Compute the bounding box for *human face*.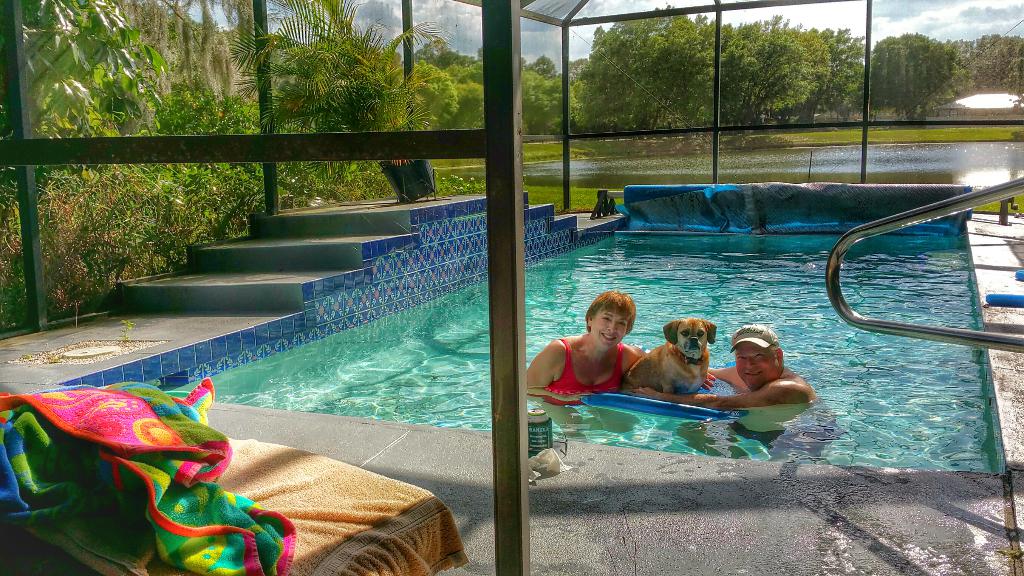
(591, 310, 630, 350).
